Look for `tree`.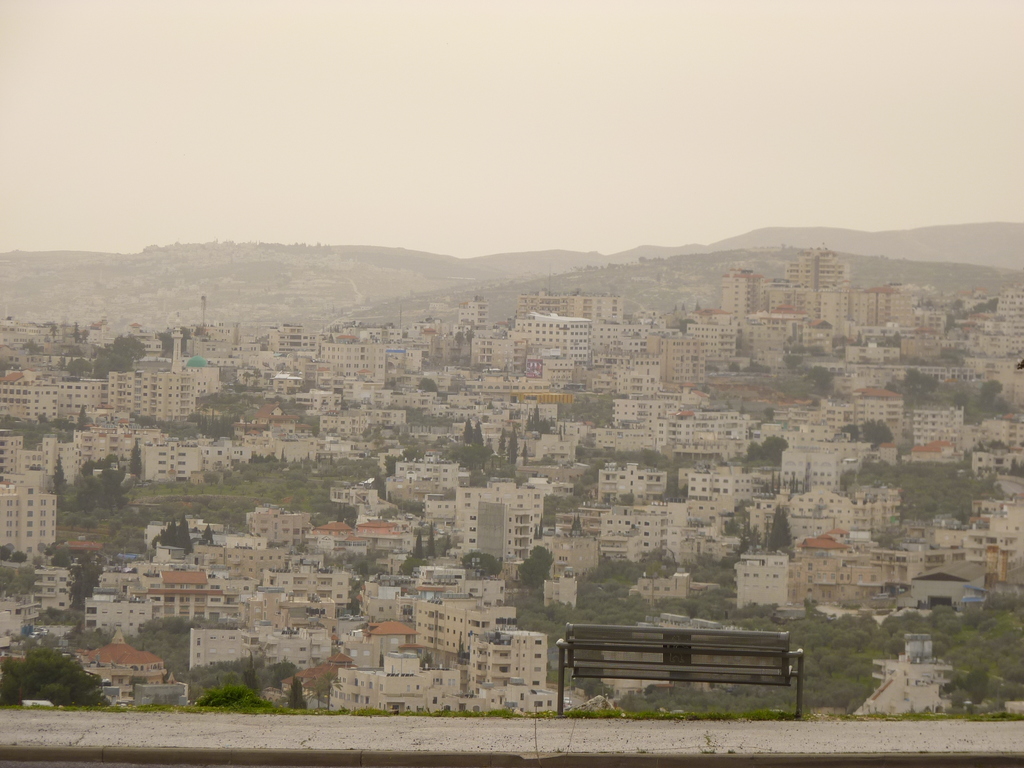
Found: rect(693, 300, 703, 308).
